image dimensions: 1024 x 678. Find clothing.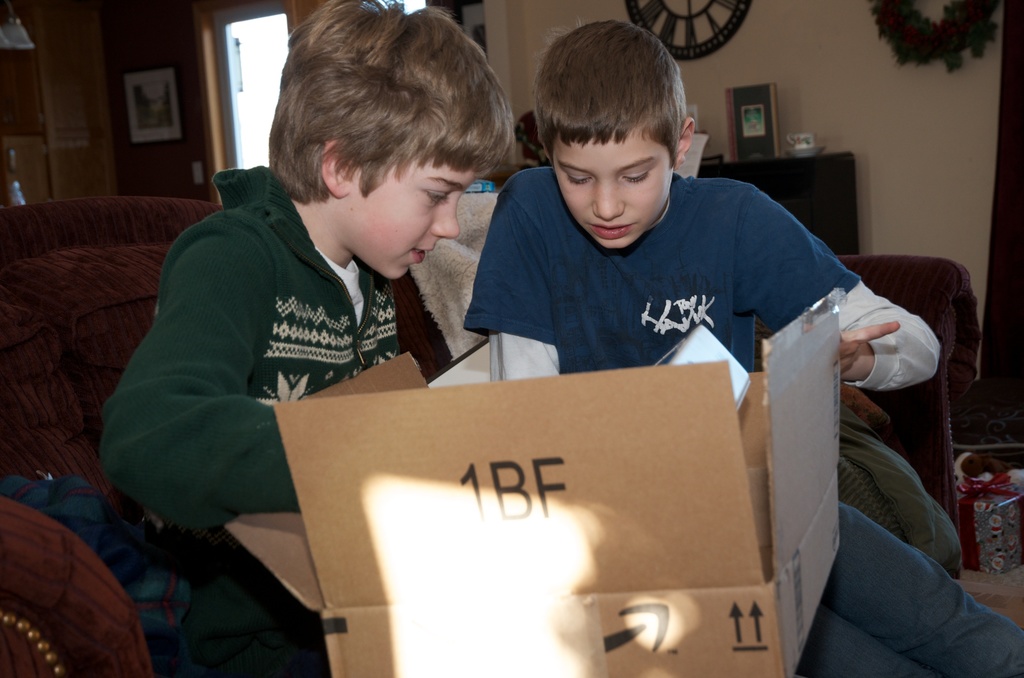
105/134/500/536.
